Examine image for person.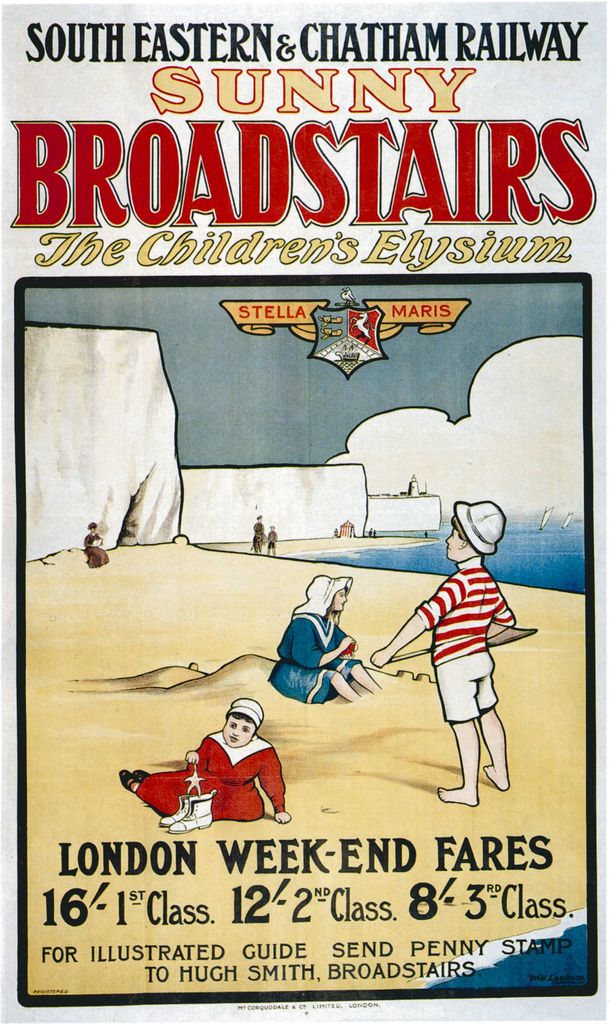
Examination result: select_region(254, 514, 265, 552).
